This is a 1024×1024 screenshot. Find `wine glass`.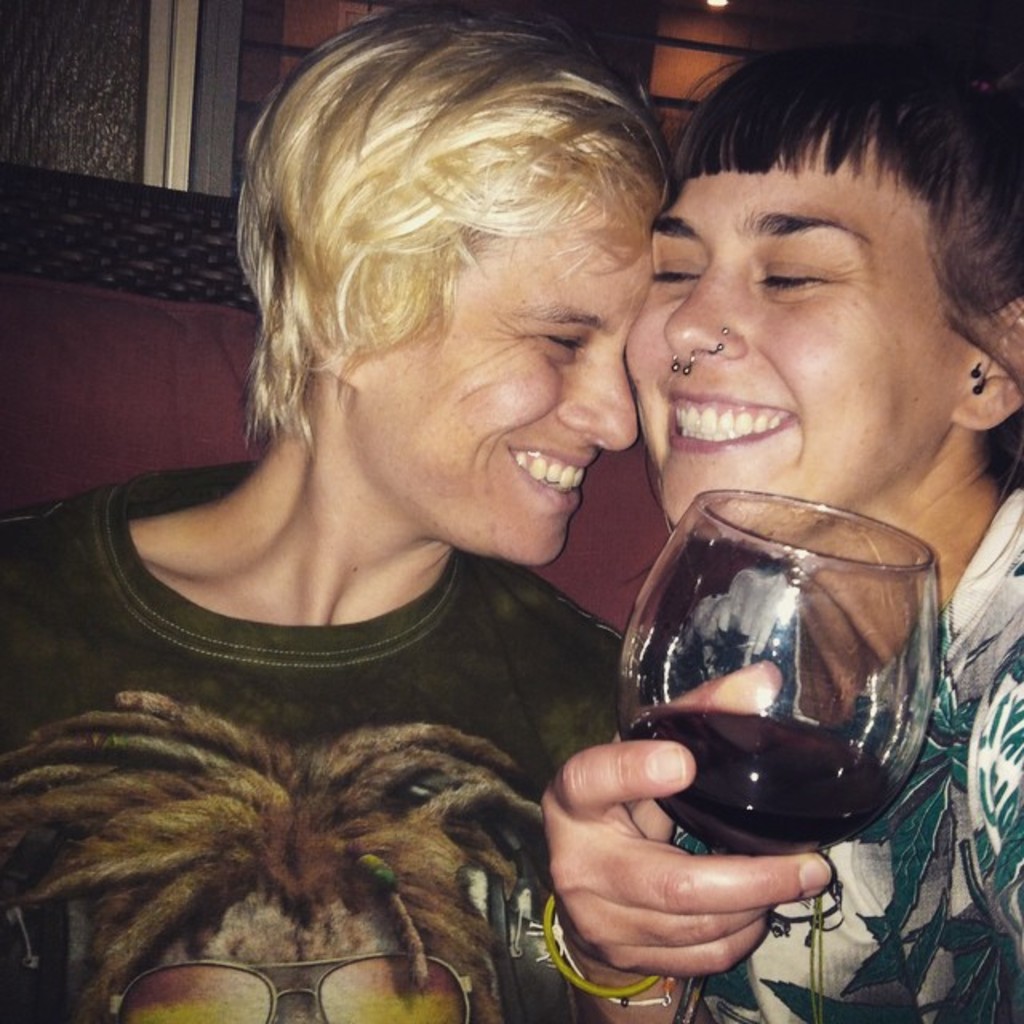
Bounding box: 618:486:936:1021.
